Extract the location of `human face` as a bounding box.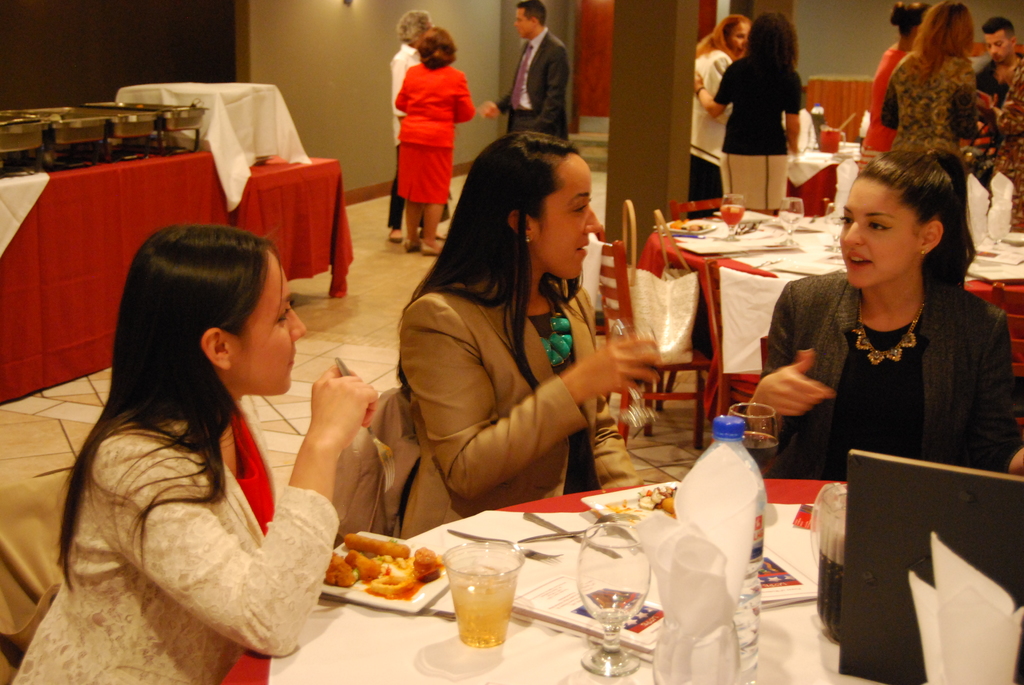
(230, 250, 306, 395).
